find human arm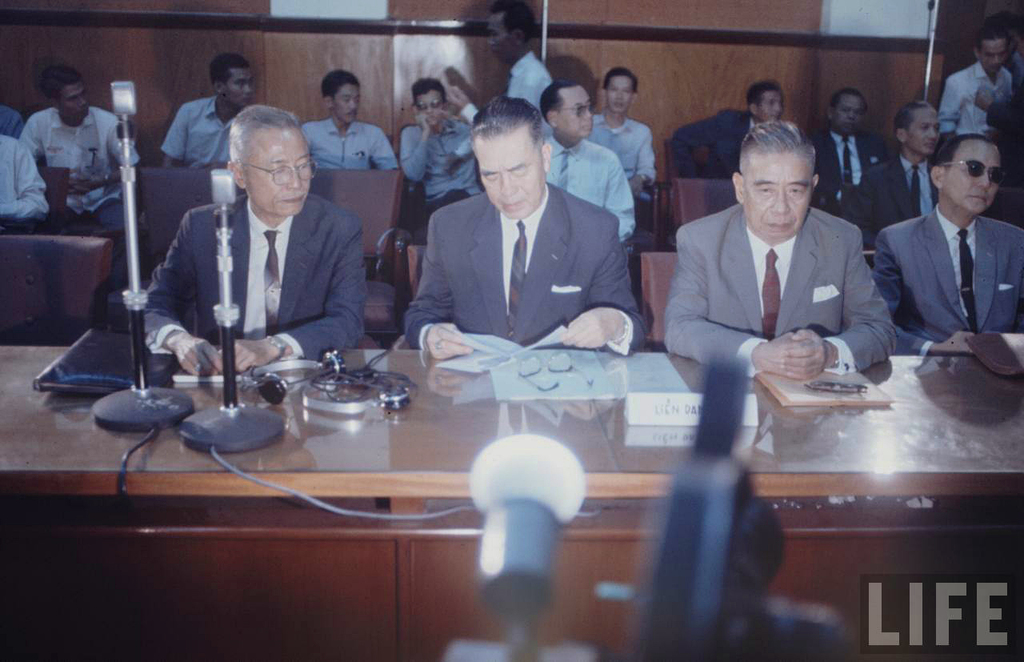
l=848, t=170, r=873, b=229
